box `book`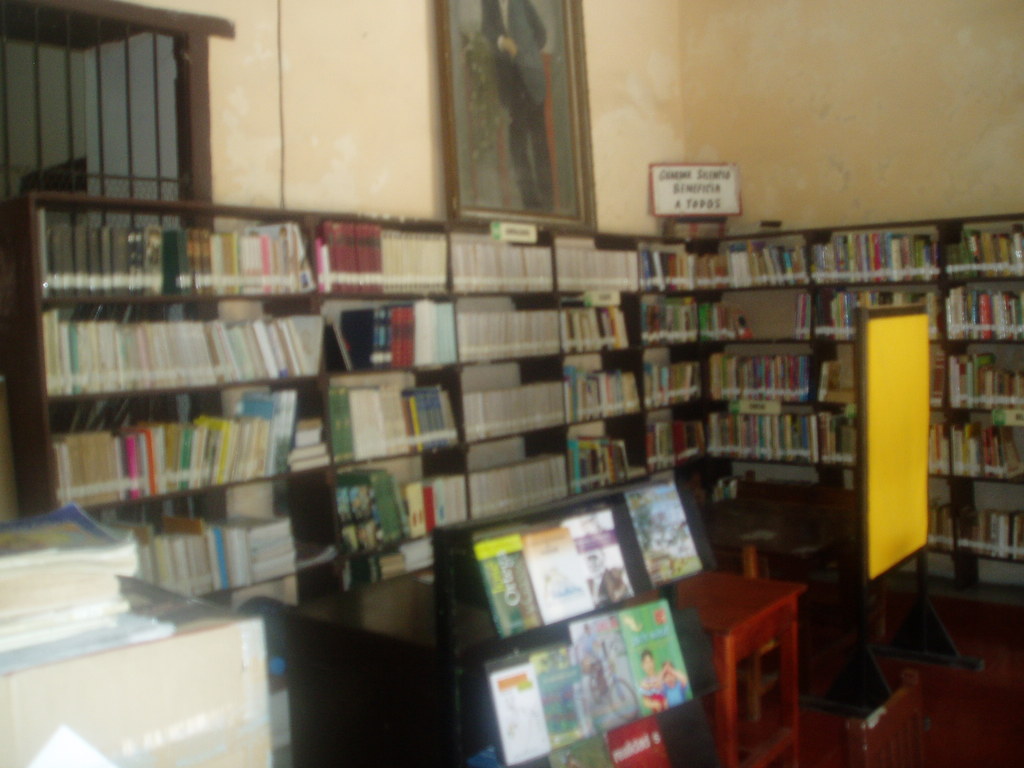
locate(106, 226, 133, 299)
